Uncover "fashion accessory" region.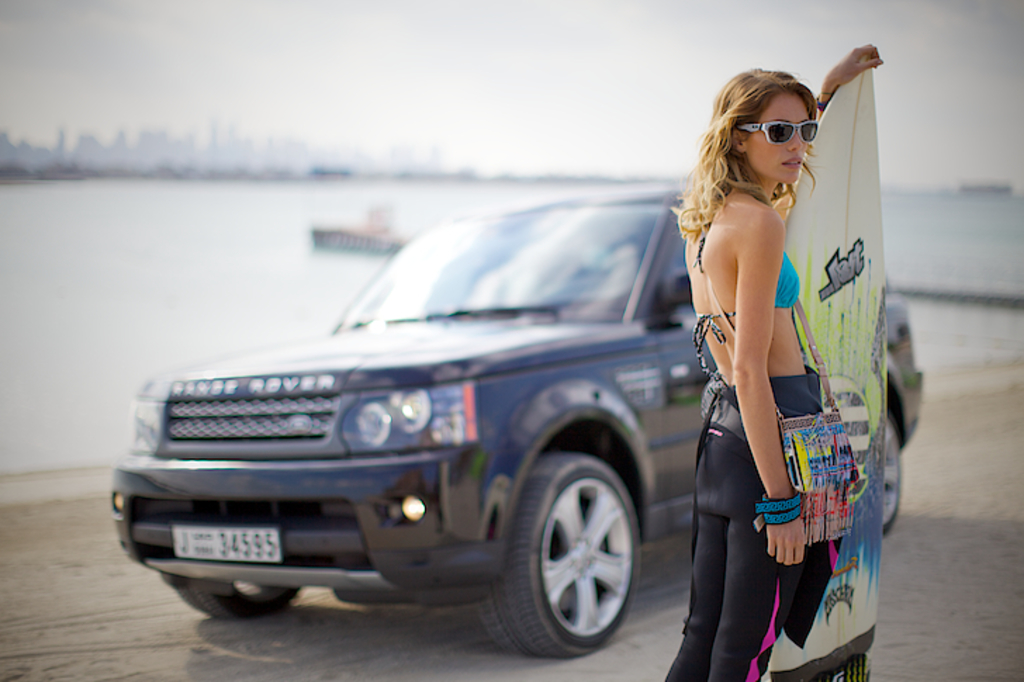
Uncovered: l=738, t=118, r=819, b=146.
